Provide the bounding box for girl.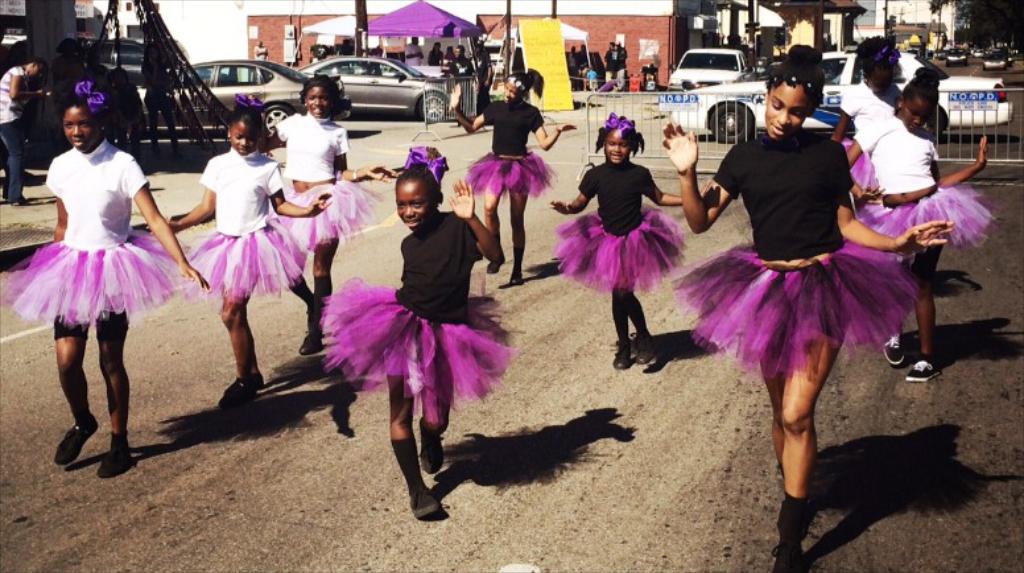
pyautogui.locateOnScreen(261, 78, 395, 350).
